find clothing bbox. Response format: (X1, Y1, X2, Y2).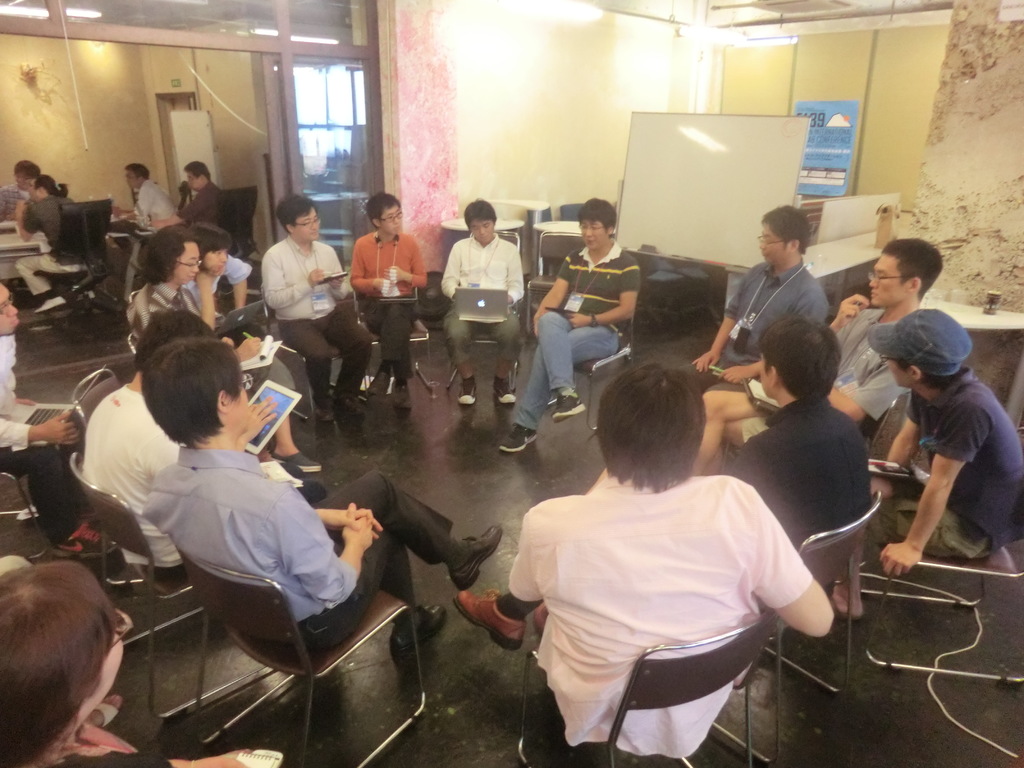
(124, 278, 189, 339).
